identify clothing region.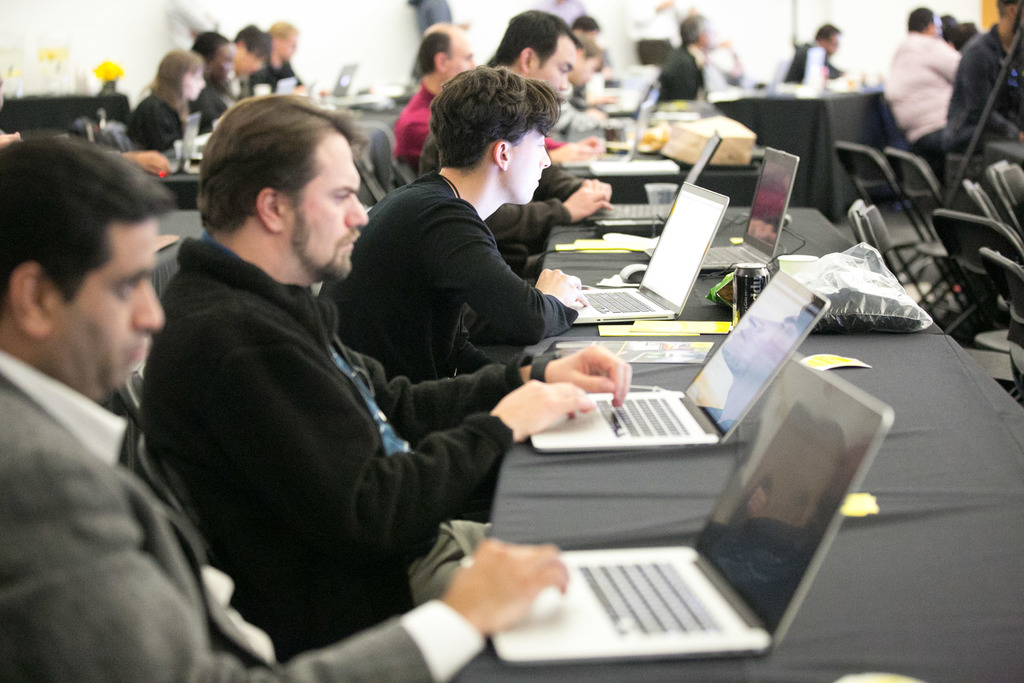
Region: (left=135, top=219, right=529, bottom=657).
